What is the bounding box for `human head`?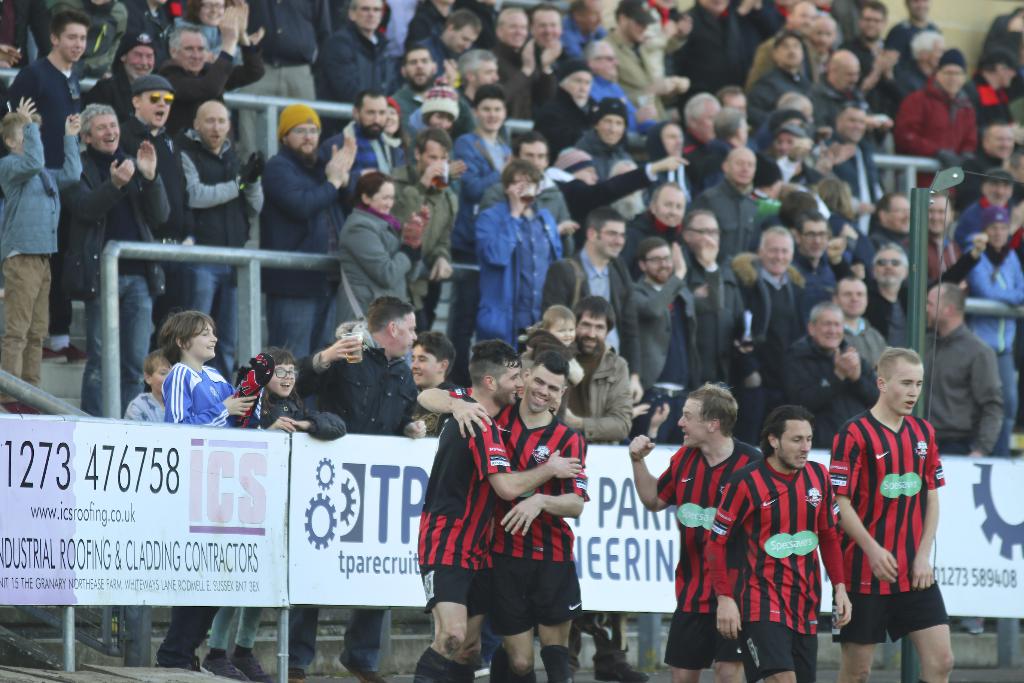
{"left": 923, "top": 192, "right": 956, "bottom": 234}.
